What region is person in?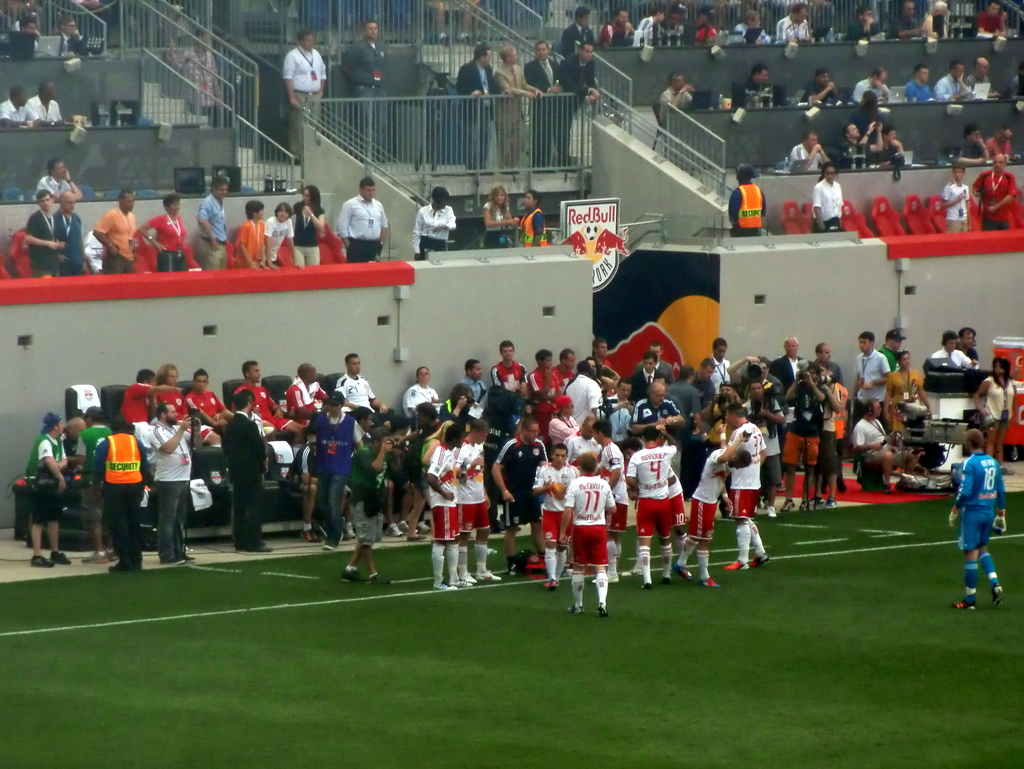
(163,26,228,123).
